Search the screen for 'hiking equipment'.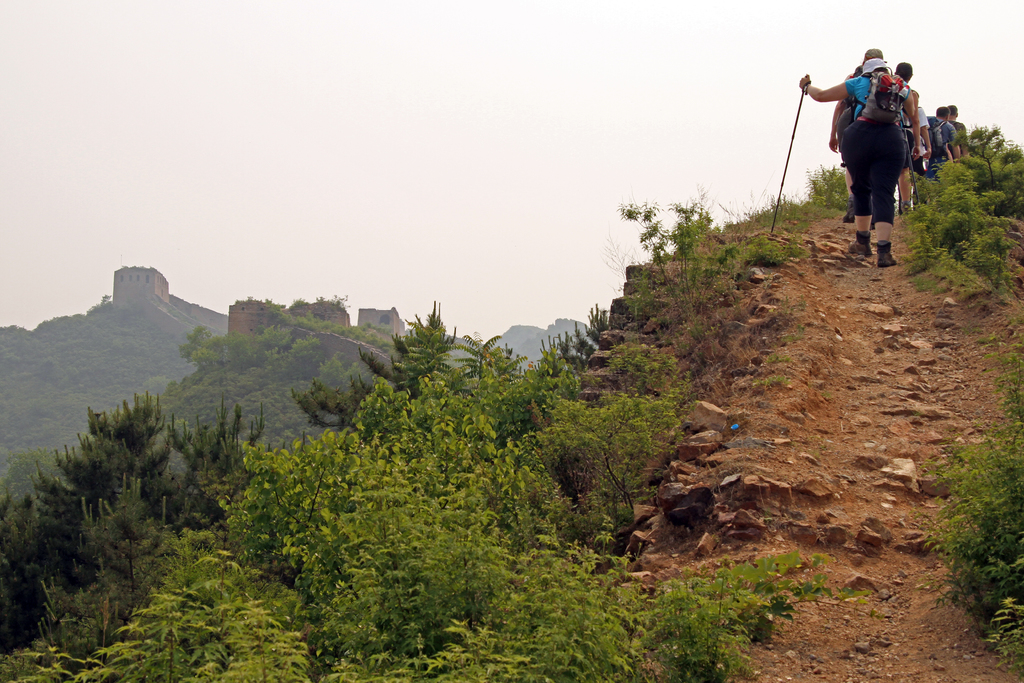
Found at bbox(847, 68, 908, 131).
